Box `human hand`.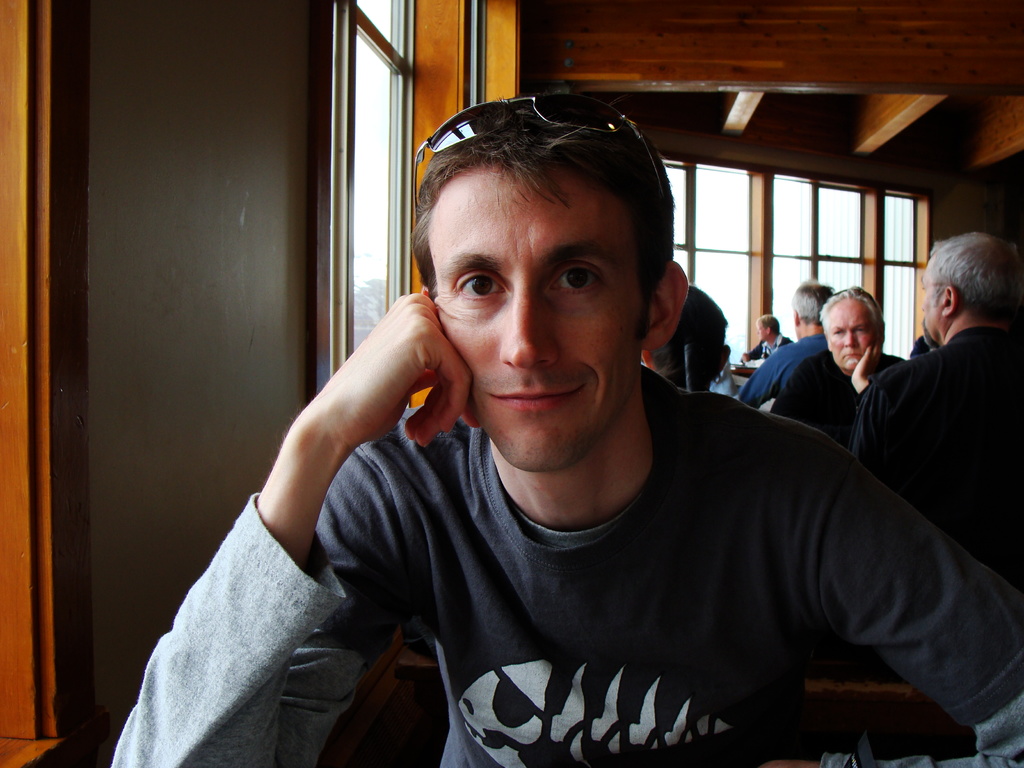
x1=308, y1=294, x2=474, y2=497.
